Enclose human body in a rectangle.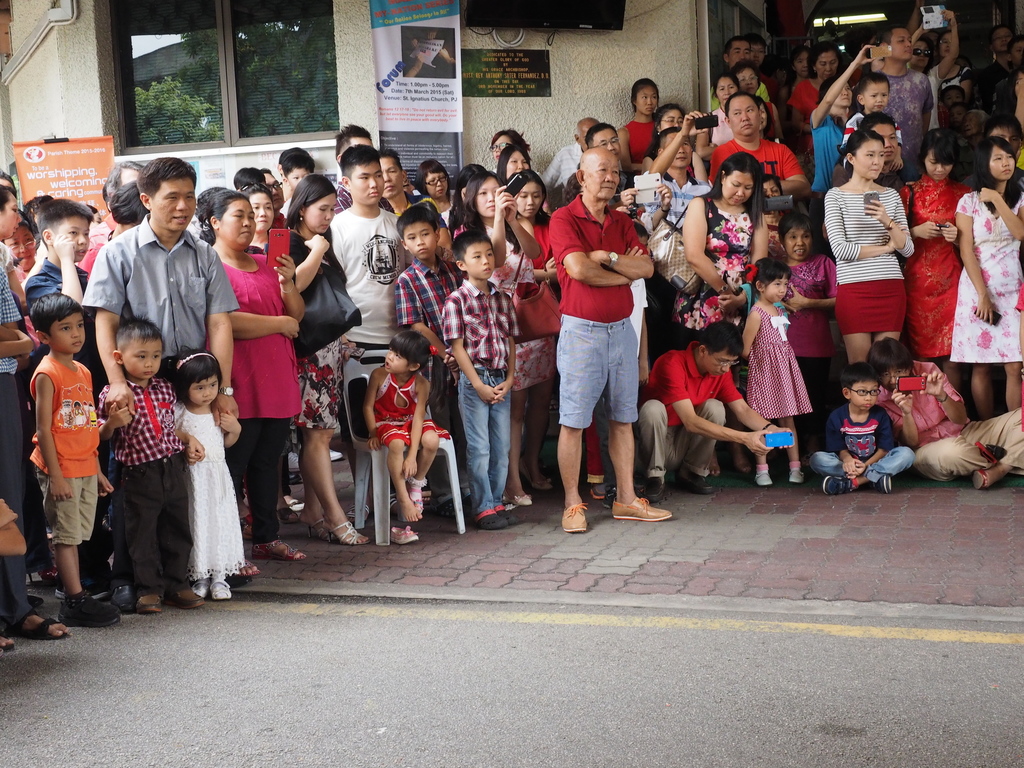
bbox=(399, 205, 467, 511).
